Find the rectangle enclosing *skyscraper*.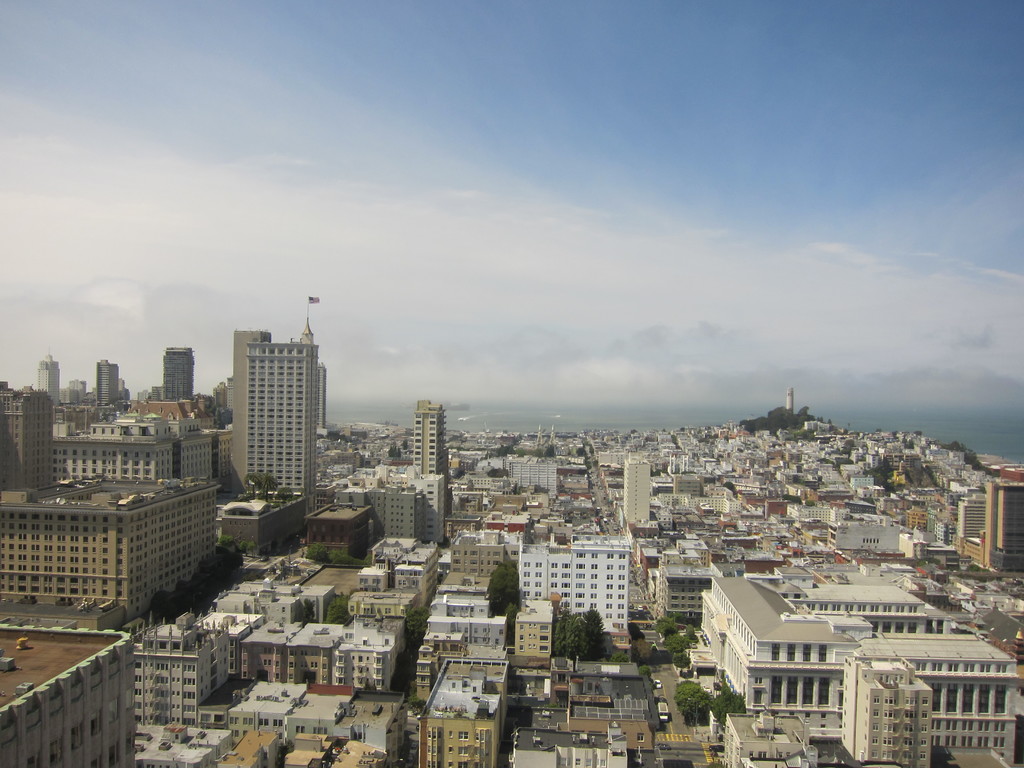
<box>46,404,181,484</box>.
